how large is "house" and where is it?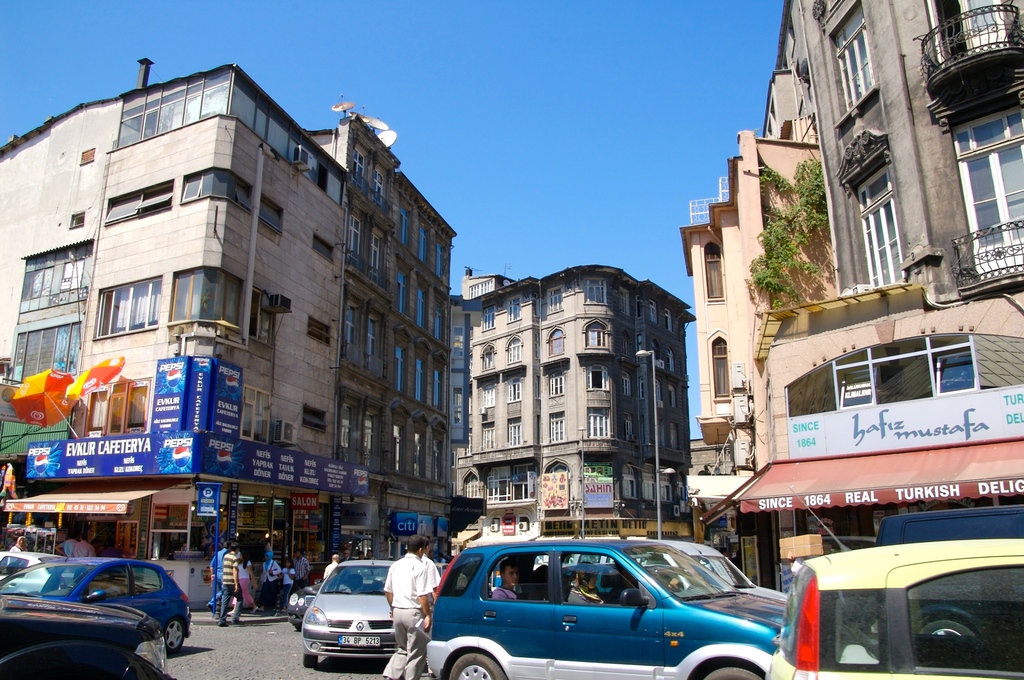
Bounding box: (455,261,696,542).
